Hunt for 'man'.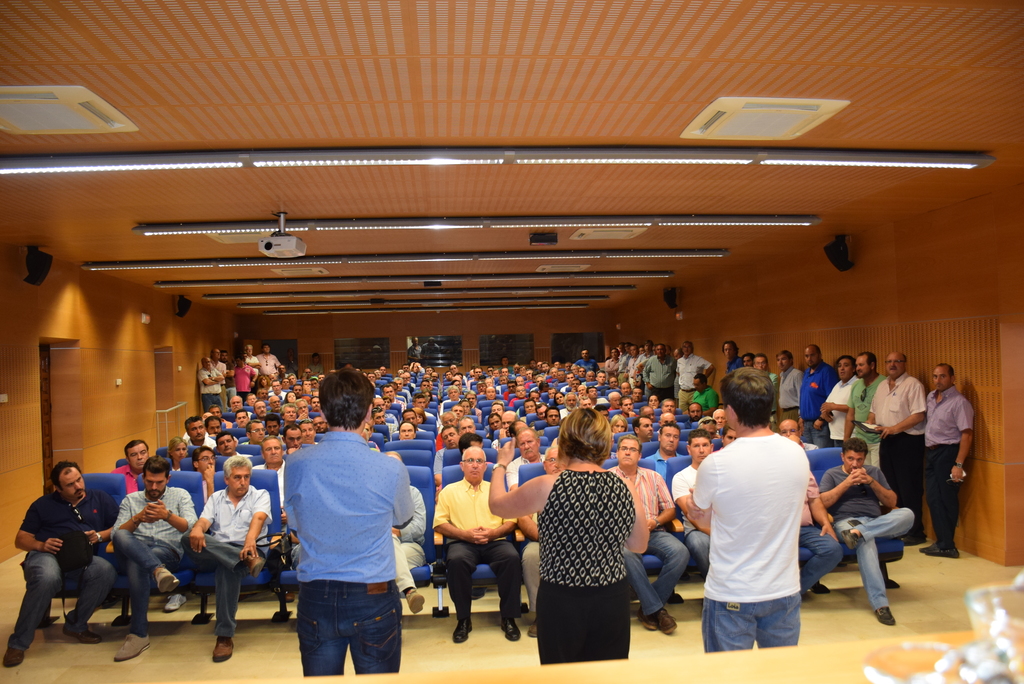
Hunted down at rect(299, 417, 316, 441).
